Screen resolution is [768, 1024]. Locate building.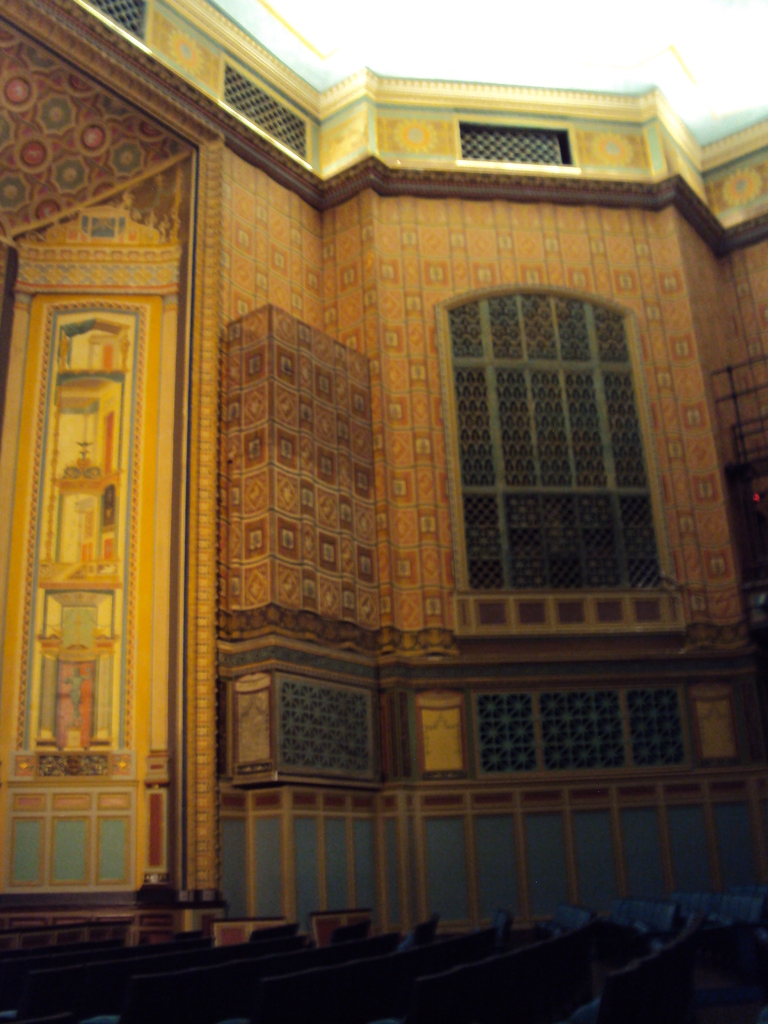
{"left": 0, "top": 0, "right": 767, "bottom": 1023}.
